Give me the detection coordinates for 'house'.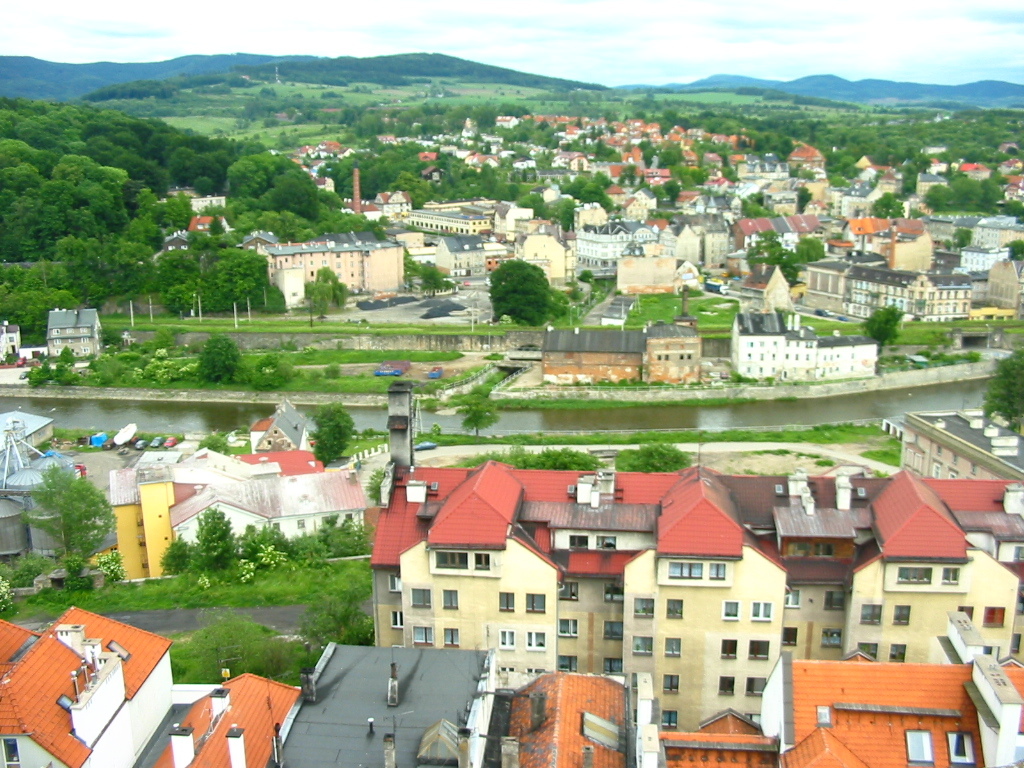
315, 177, 331, 195.
